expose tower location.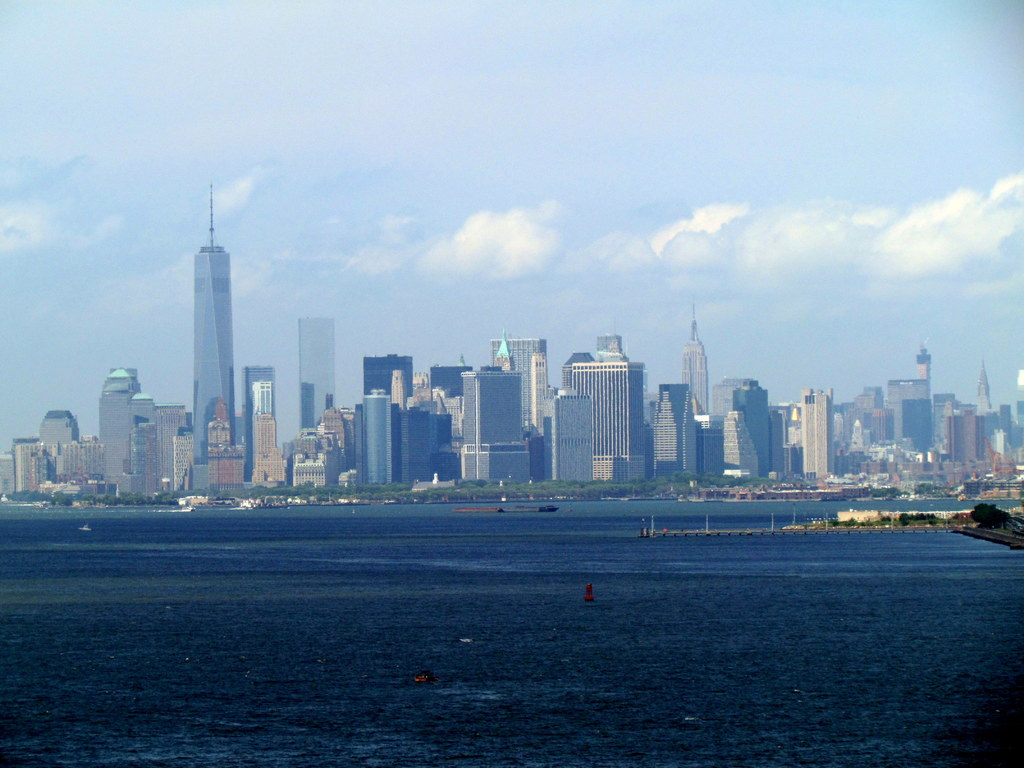
Exposed at 685,312,707,416.
